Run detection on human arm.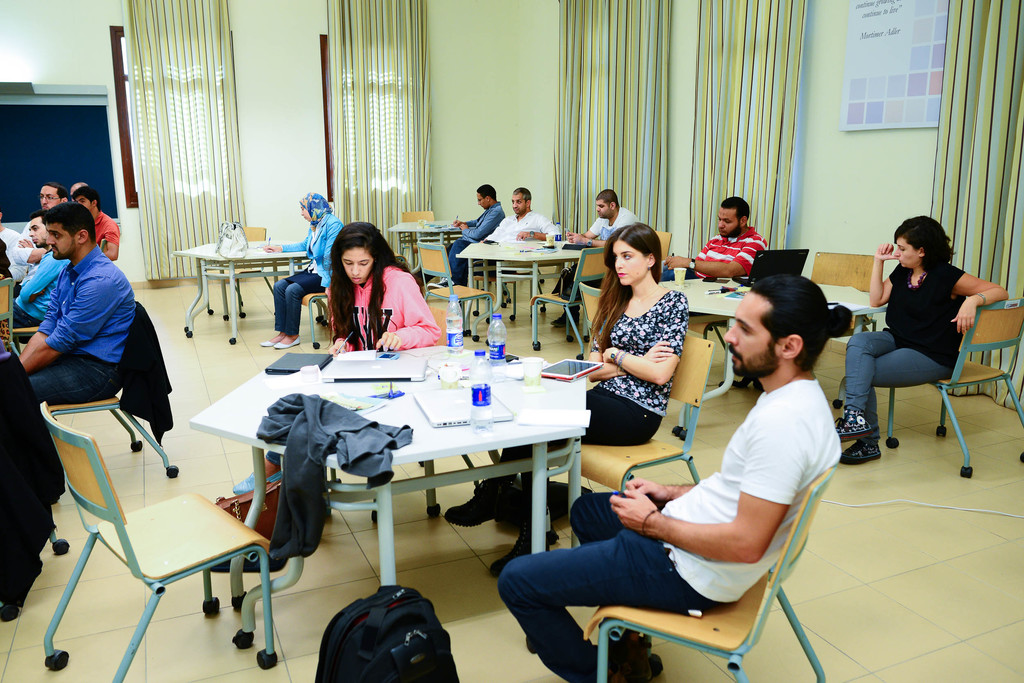
Result: bbox=(458, 208, 509, 239).
